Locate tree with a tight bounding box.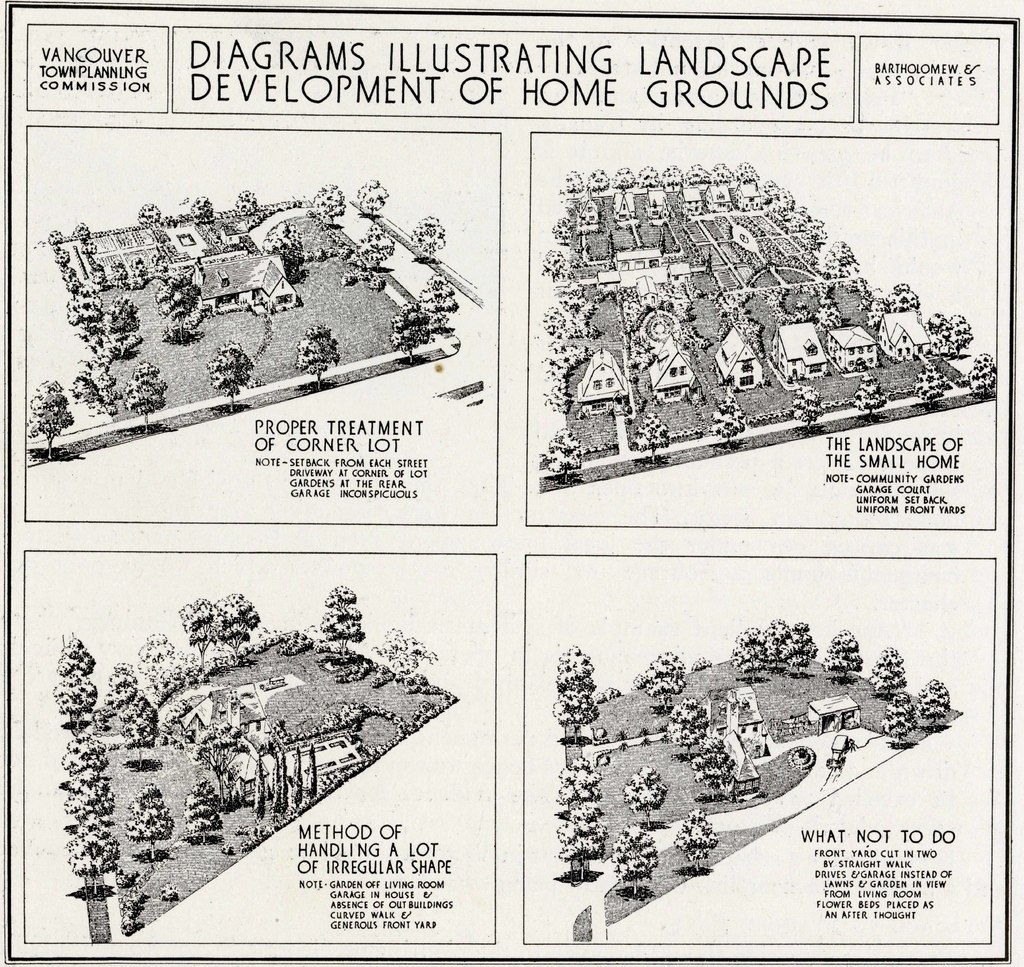
x1=213 y1=593 x2=262 y2=659.
